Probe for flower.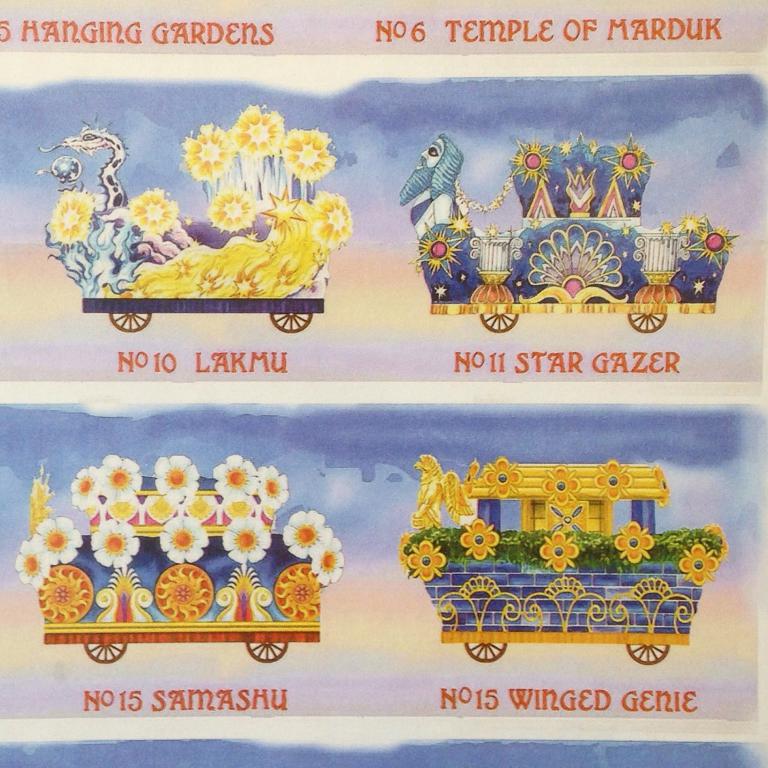
Probe result: 8:519:79:605.
